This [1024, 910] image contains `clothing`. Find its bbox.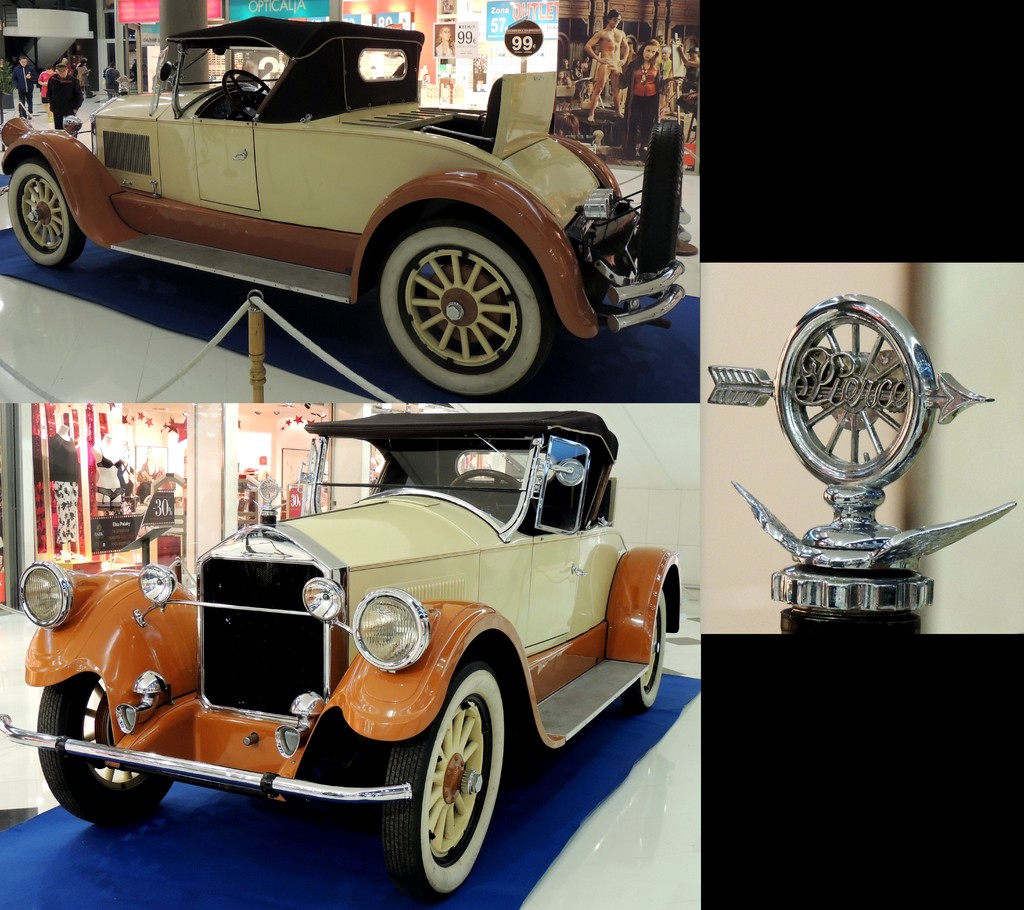
558, 79, 572, 103.
